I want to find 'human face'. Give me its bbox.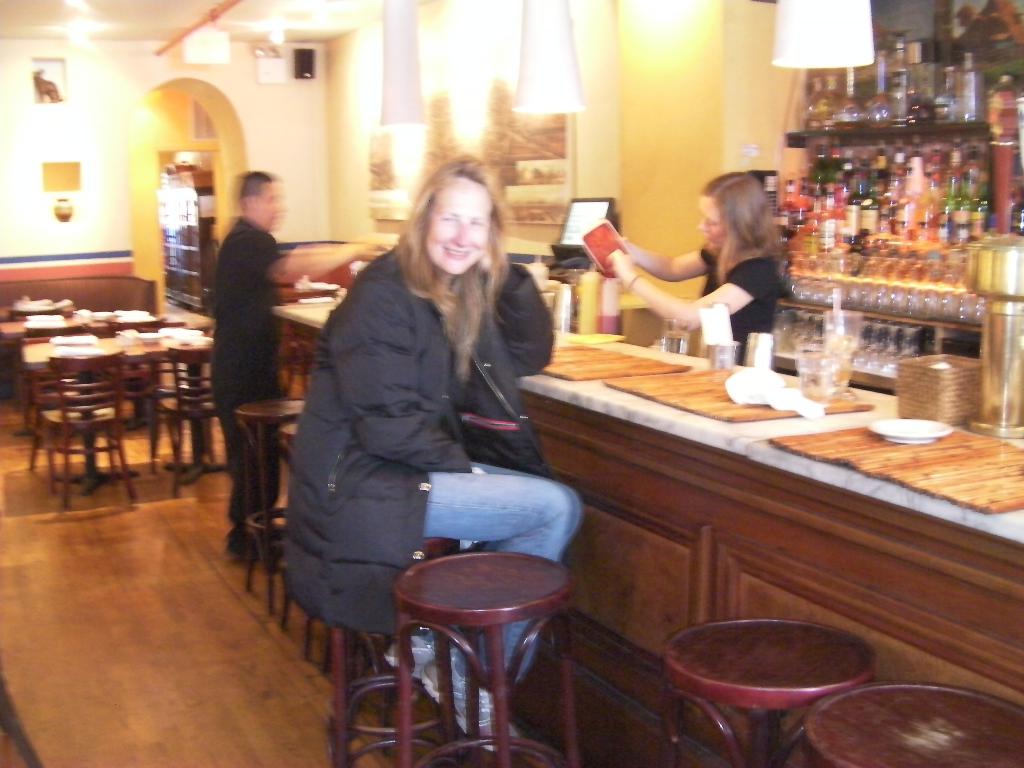
[426, 172, 492, 277].
